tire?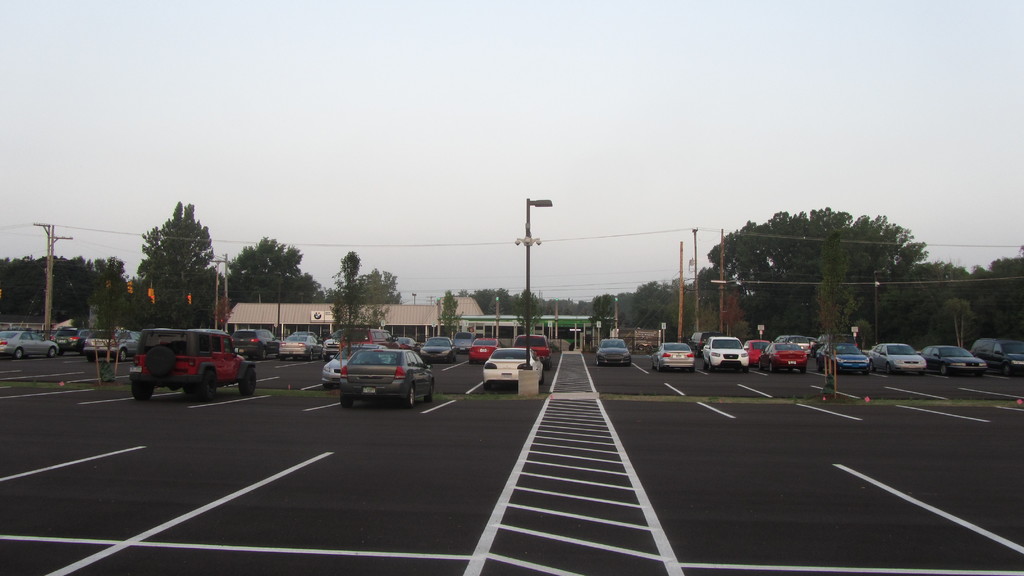
BBox(741, 366, 749, 374)
